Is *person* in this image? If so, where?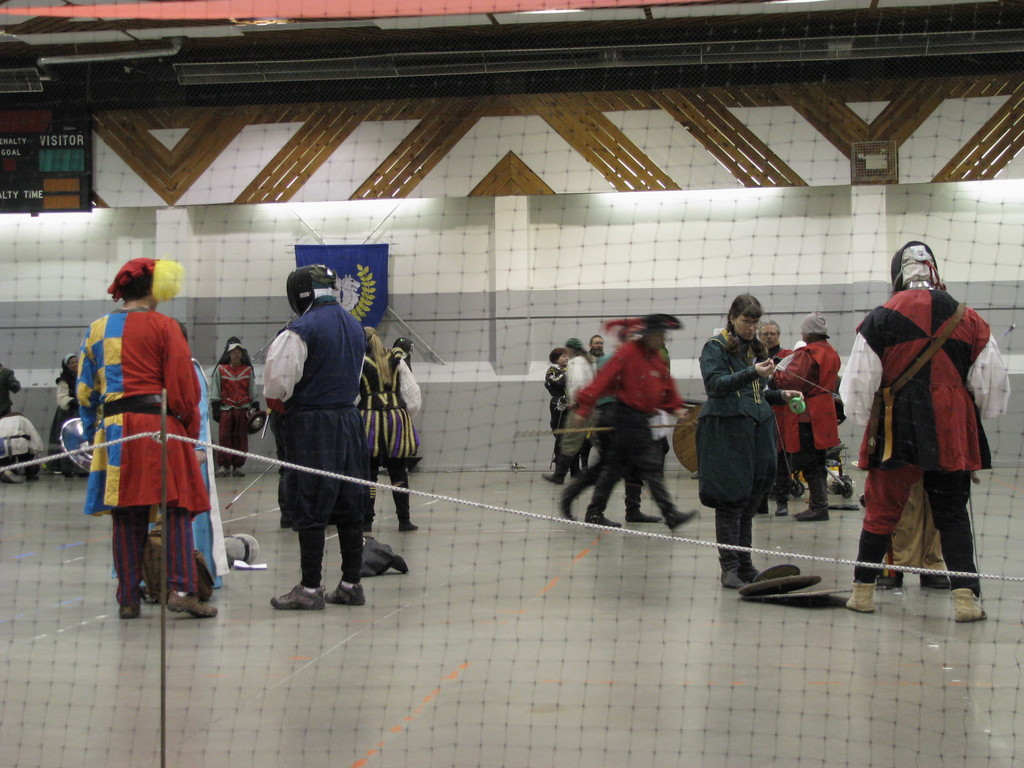
Yes, at [x1=44, y1=351, x2=86, y2=474].
